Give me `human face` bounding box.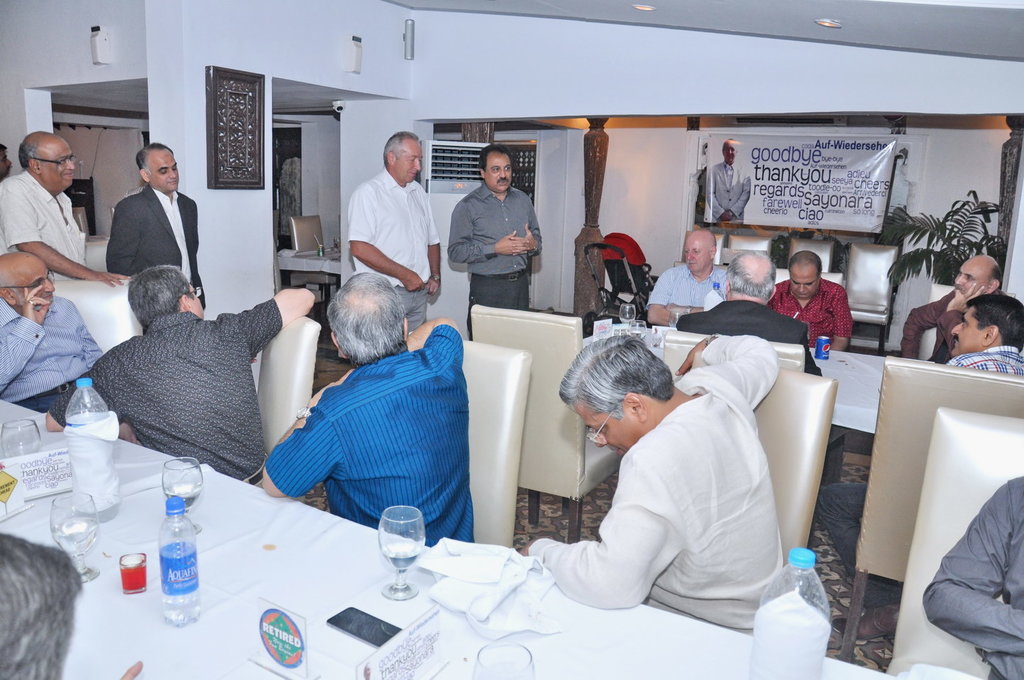
bbox=[792, 271, 819, 298].
